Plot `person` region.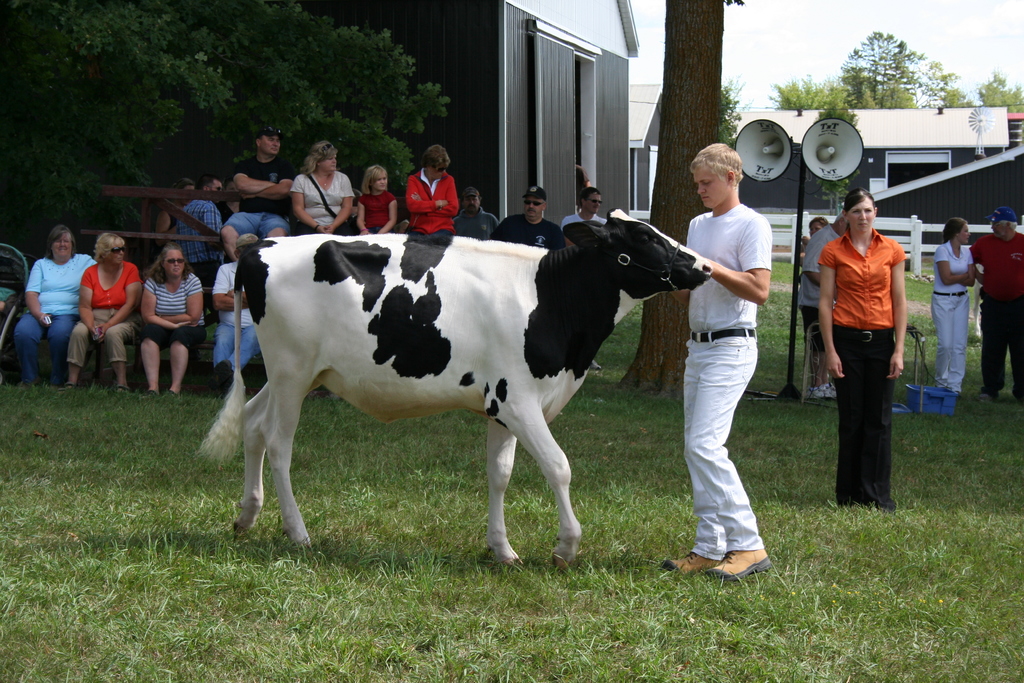
Plotted at [left=152, top=183, right=203, bottom=238].
